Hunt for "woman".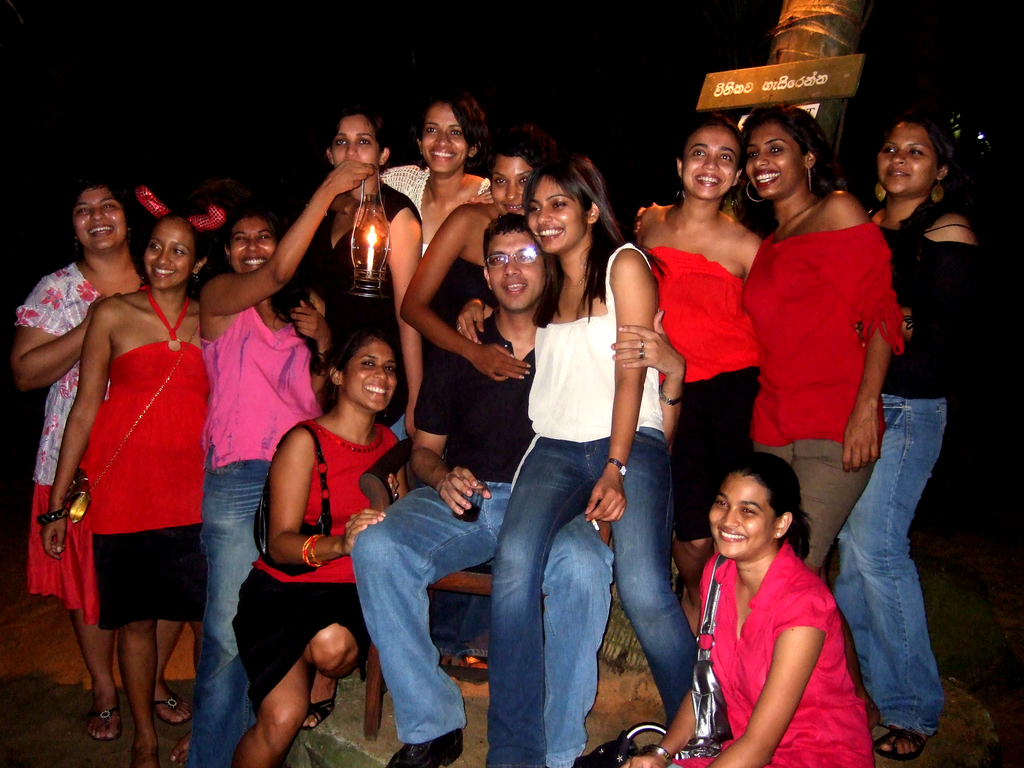
Hunted down at 371,93,494,258.
